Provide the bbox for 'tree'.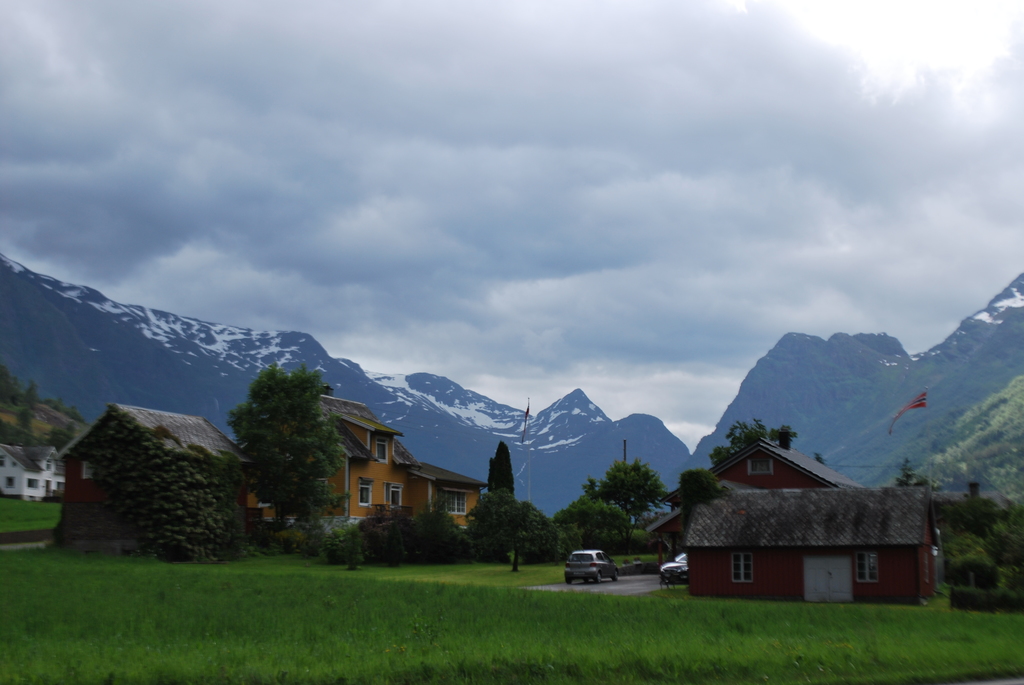
[left=464, top=487, right=563, bottom=567].
